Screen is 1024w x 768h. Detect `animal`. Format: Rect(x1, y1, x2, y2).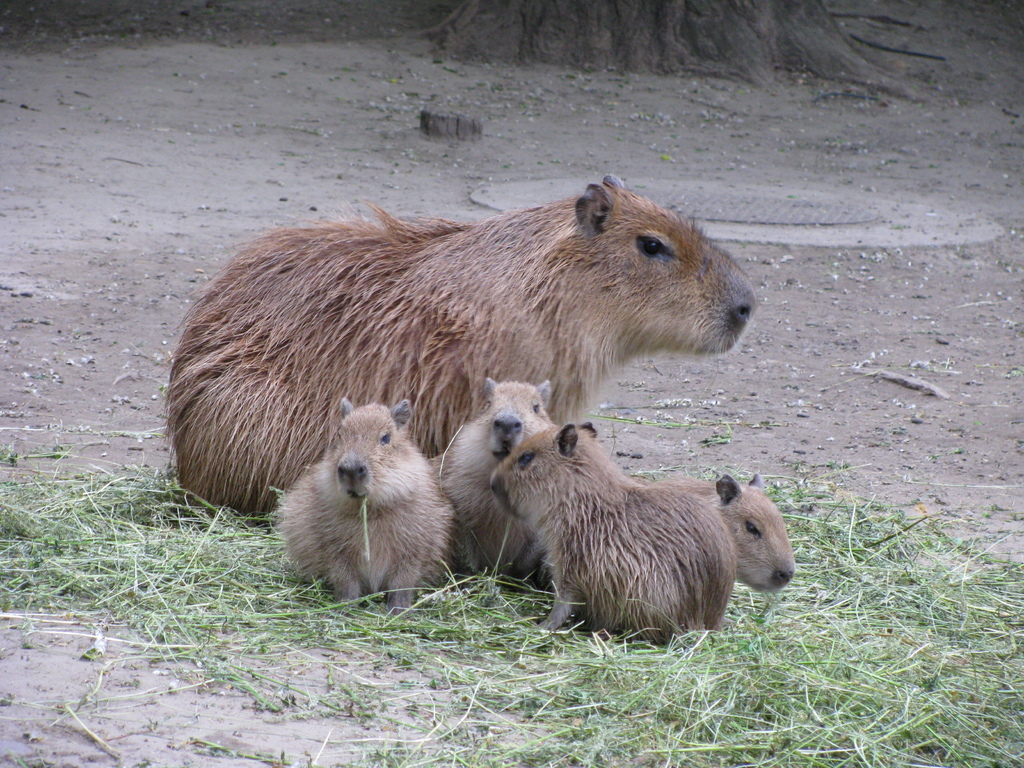
Rect(271, 400, 455, 614).
